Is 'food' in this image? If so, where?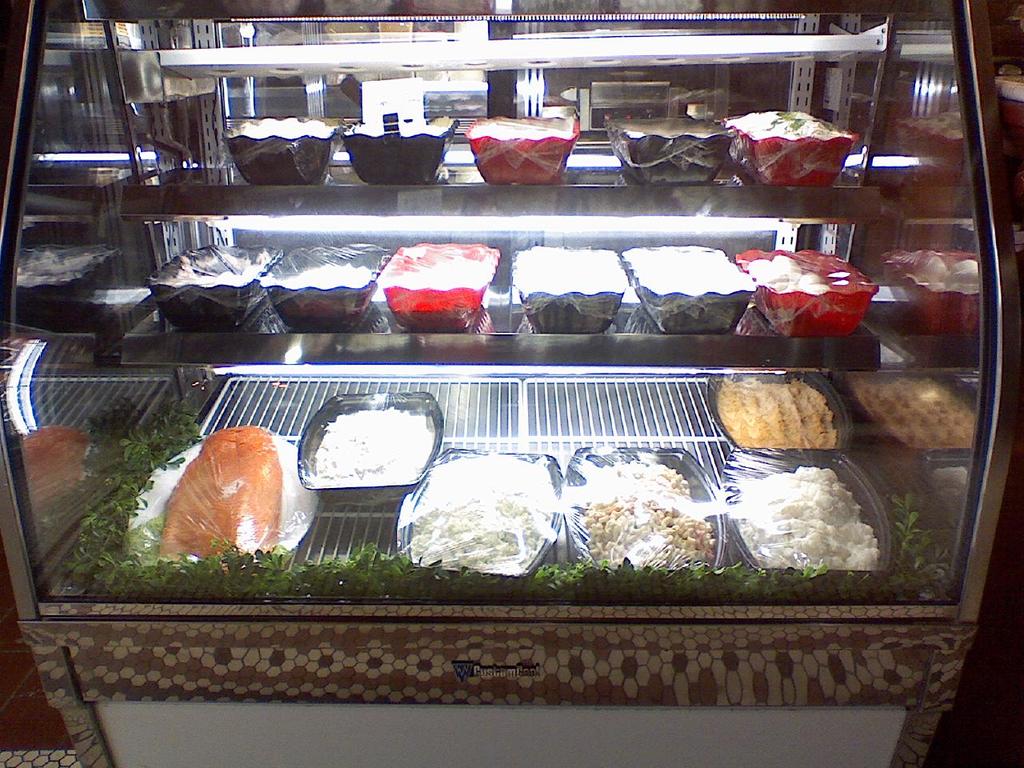
Yes, at (x1=269, y1=259, x2=371, y2=287).
